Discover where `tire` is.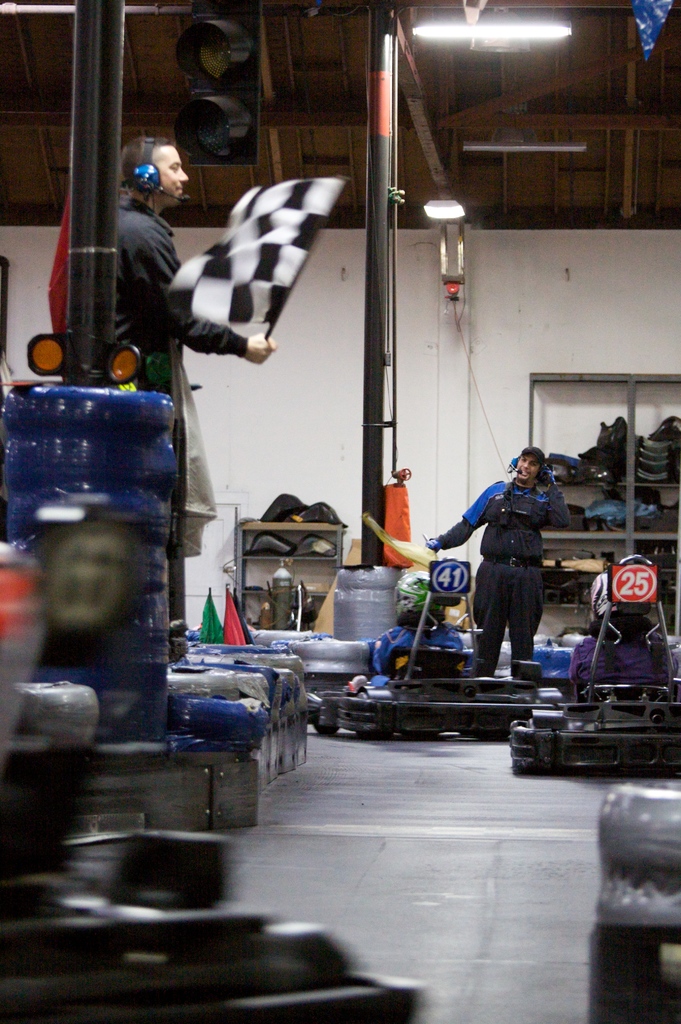
Discovered at <box>310,701,340,732</box>.
